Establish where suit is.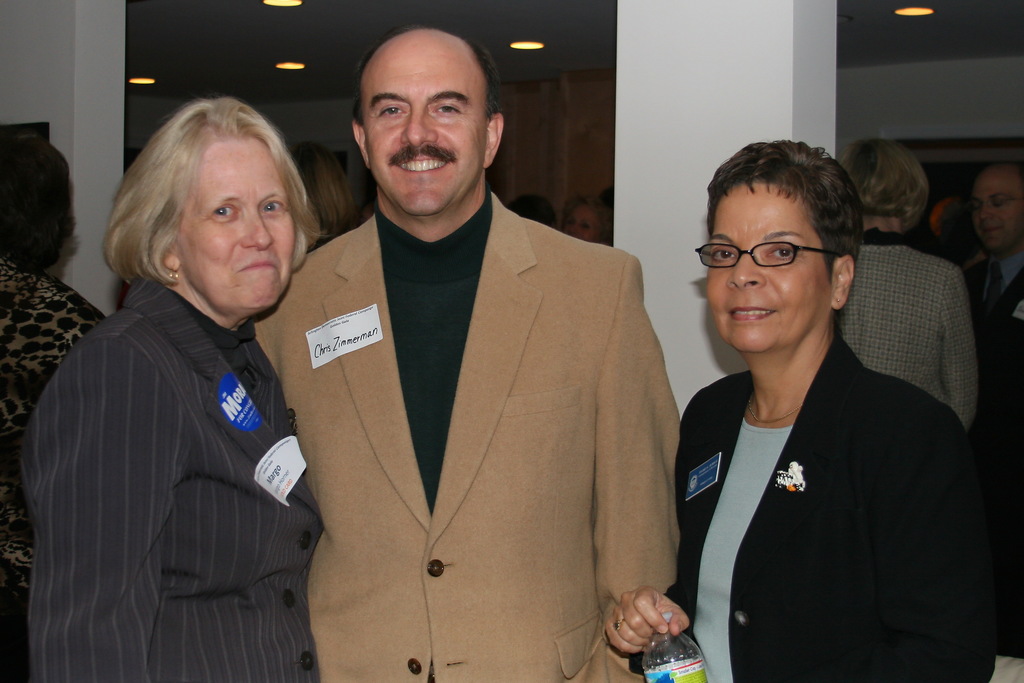
Established at x1=31, y1=275, x2=326, y2=682.
